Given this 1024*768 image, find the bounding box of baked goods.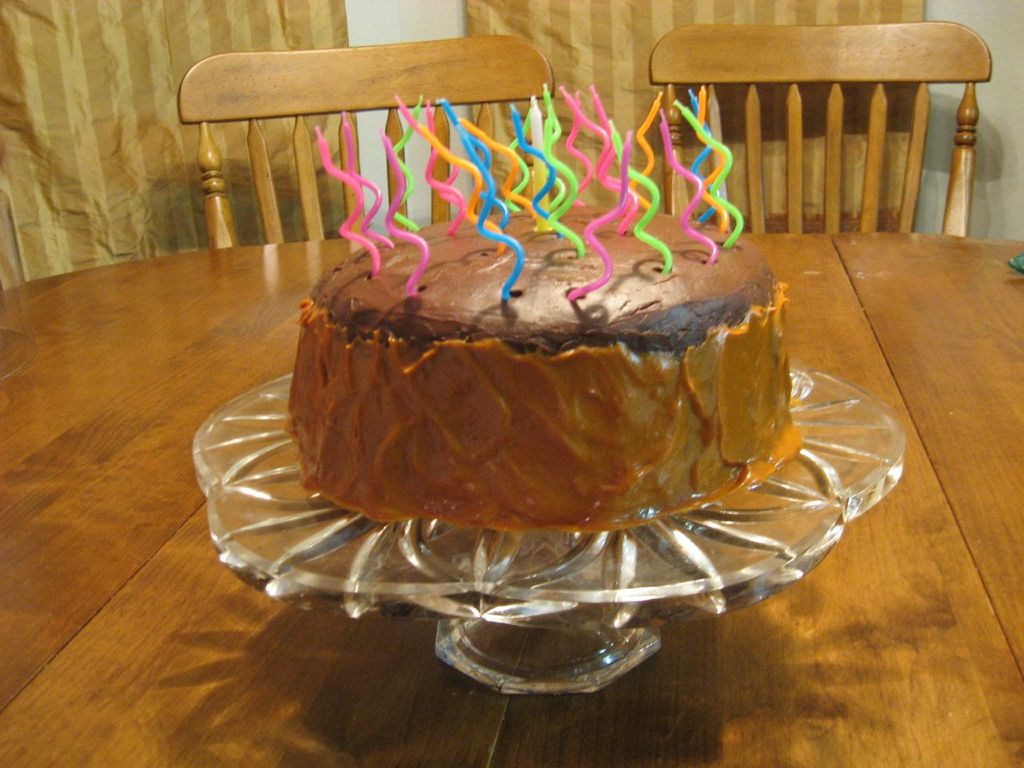
bbox(302, 205, 841, 539).
